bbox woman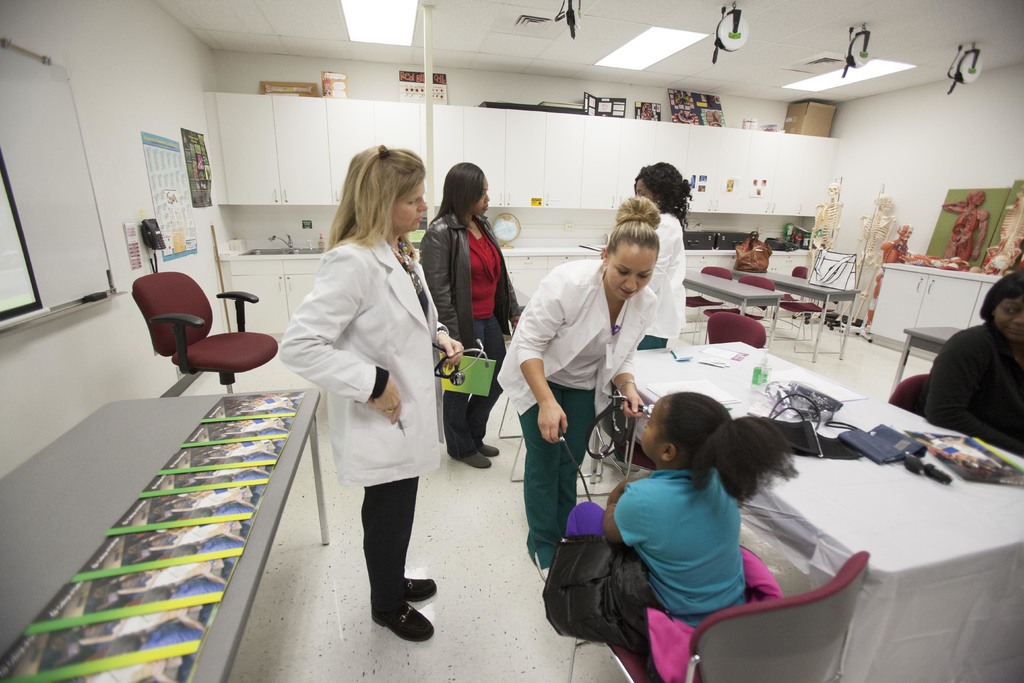
[left=634, top=163, right=689, bottom=349]
